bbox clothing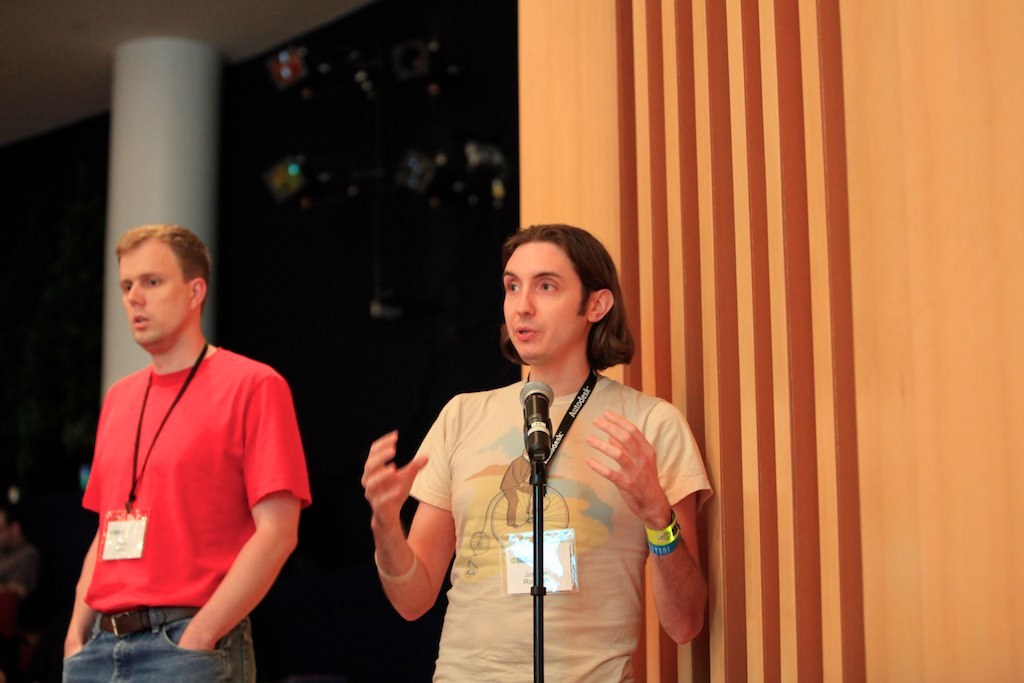
box(410, 368, 715, 682)
